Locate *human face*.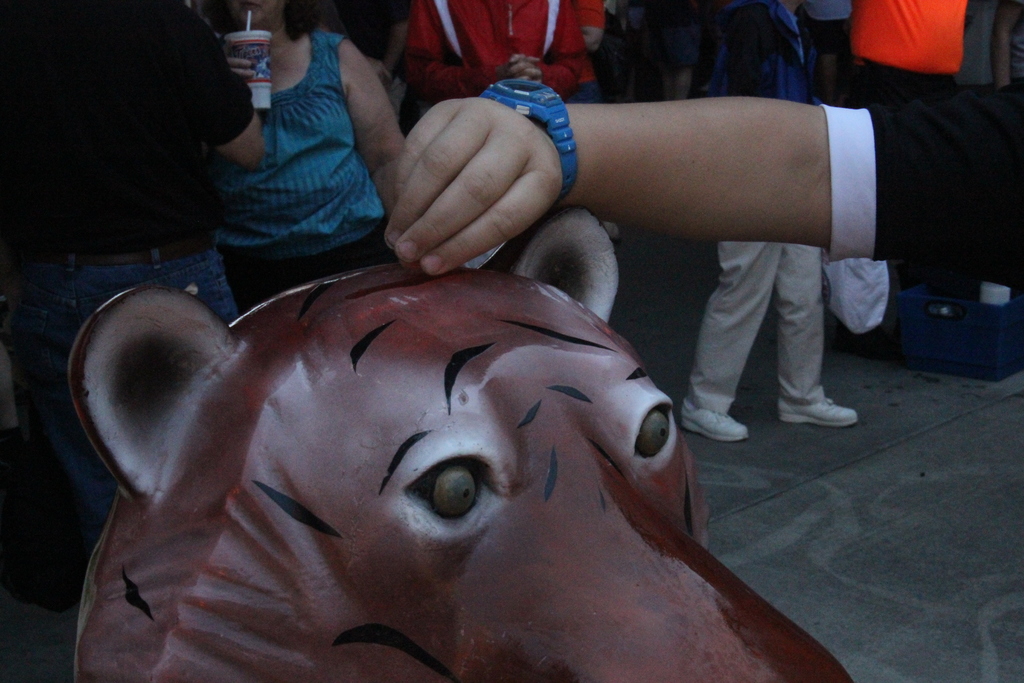
Bounding box: {"left": 232, "top": 0, "right": 276, "bottom": 24}.
